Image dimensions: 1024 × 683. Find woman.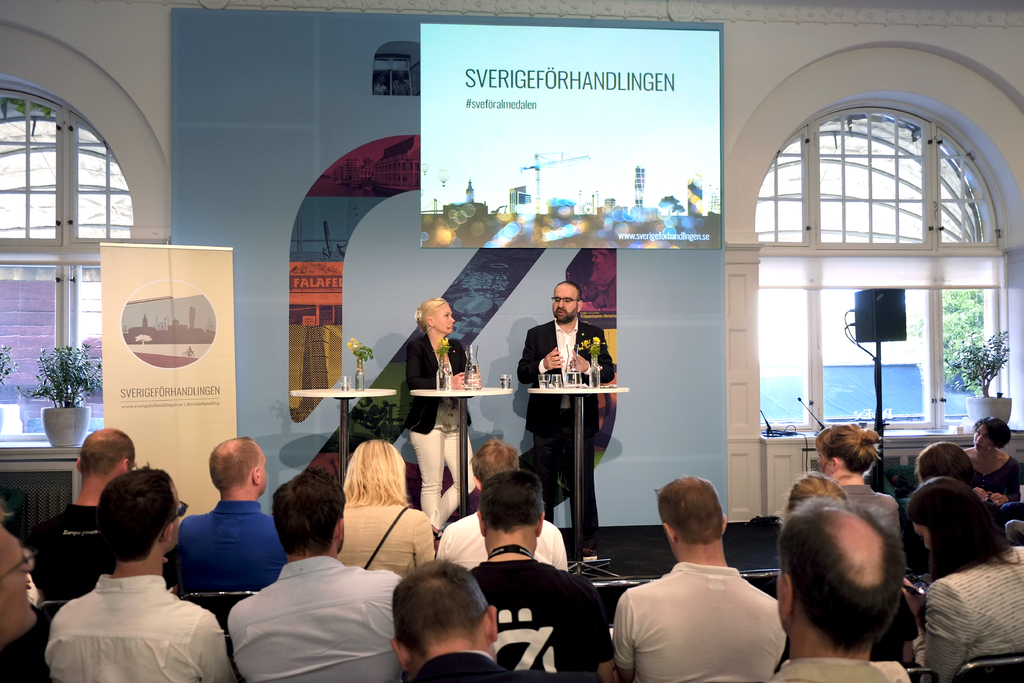
pyautogui.locateOnScreen(335, 439, 435, 579).
